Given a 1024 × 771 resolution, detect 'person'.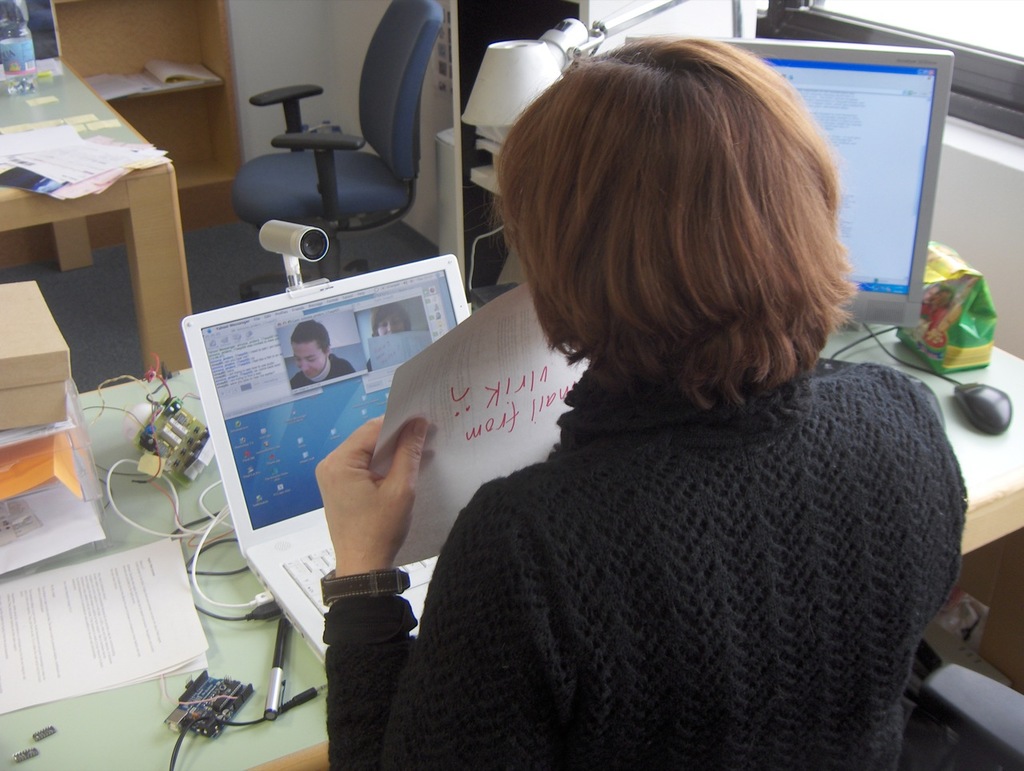
bbox=(290, 318, 357, 386).
